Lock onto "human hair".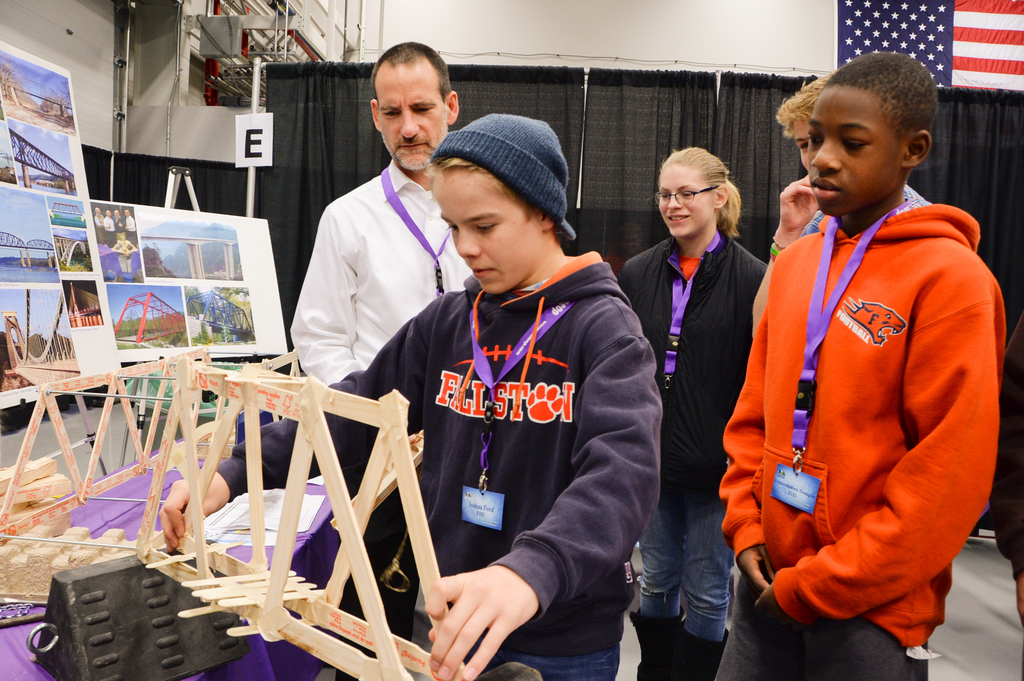
Locked: bbox=[124, 208, 132, 214].
